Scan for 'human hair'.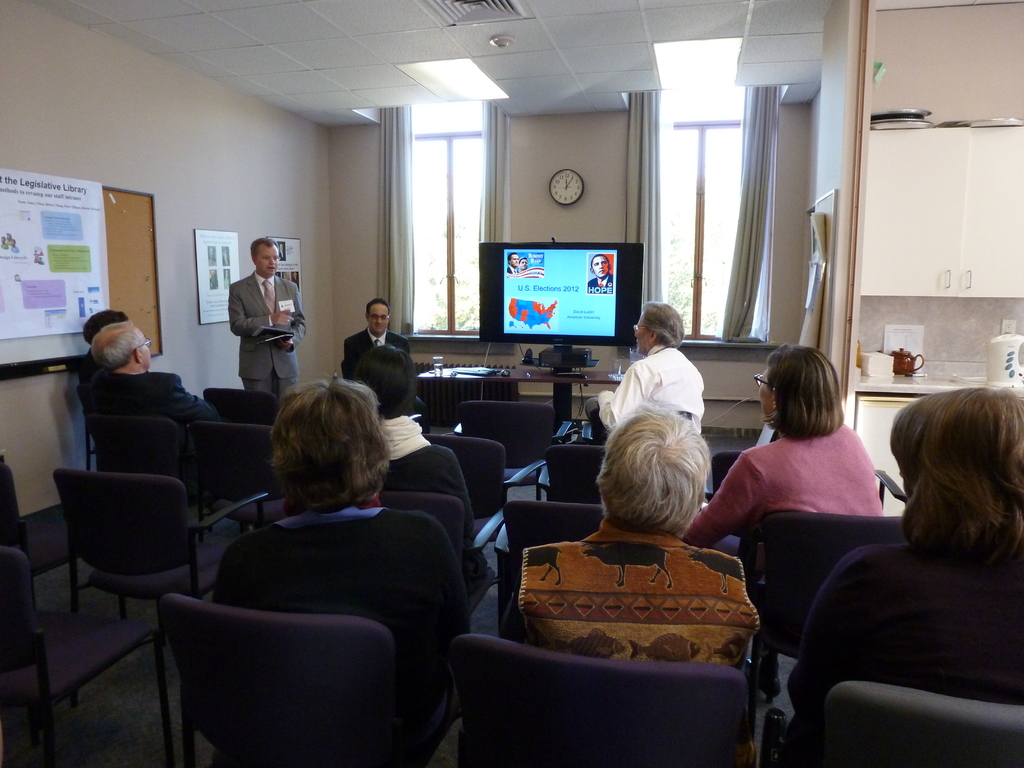
Scan result: x1=366, y1=295, x2=390, y2=317.
